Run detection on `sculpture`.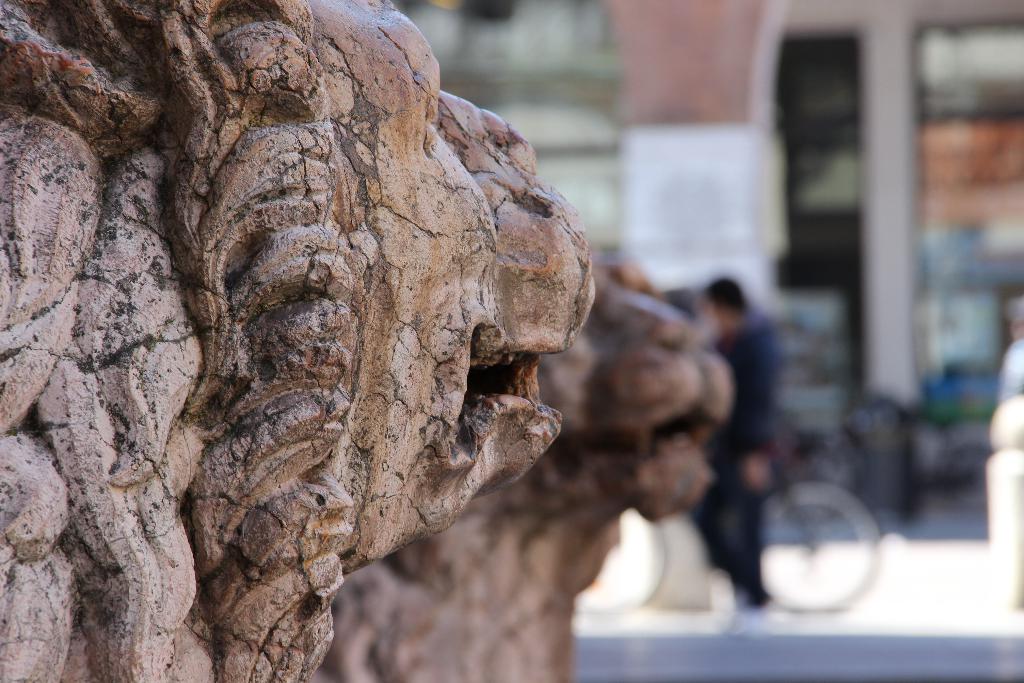
Result: (310, 238, 751, 674).
